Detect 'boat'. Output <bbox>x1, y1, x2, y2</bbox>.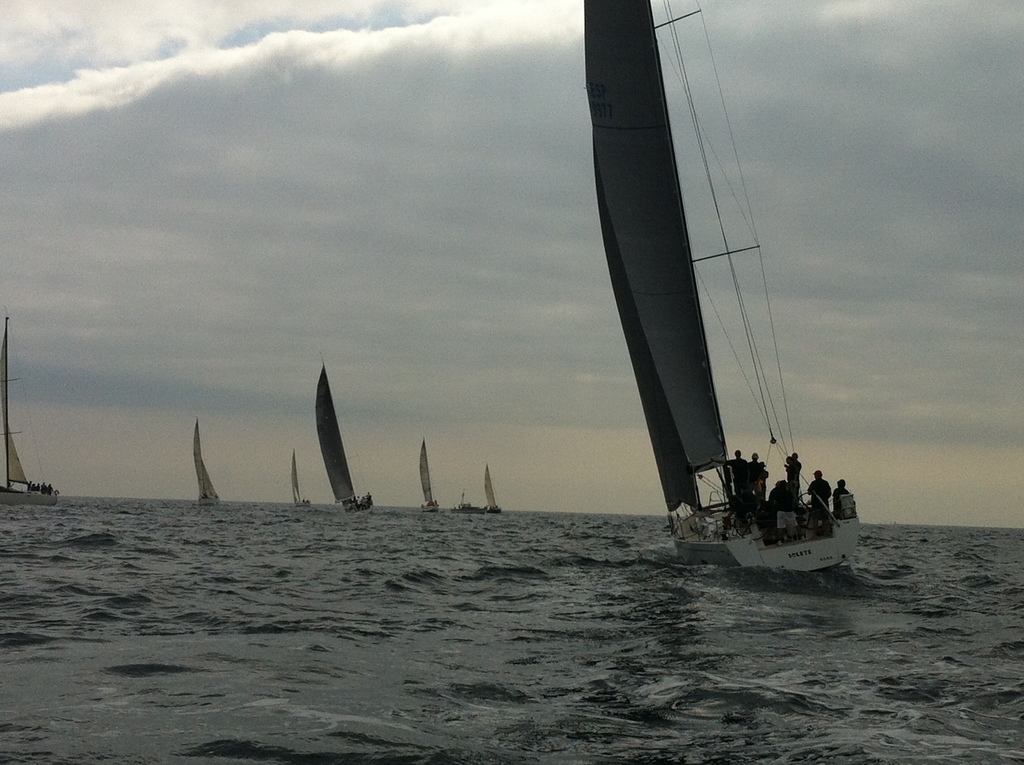
<bbox>548, 13, 877, 558</bbox>.
